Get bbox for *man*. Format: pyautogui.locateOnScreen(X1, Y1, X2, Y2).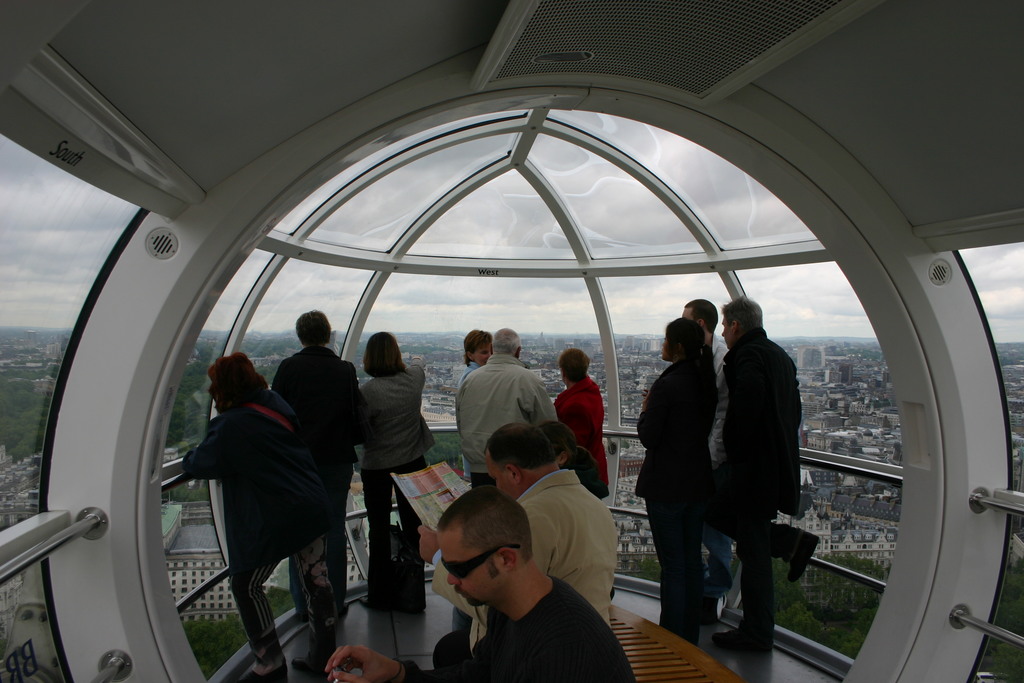
pyautogui.locateOnScreen(423, 422, 620, 668).
